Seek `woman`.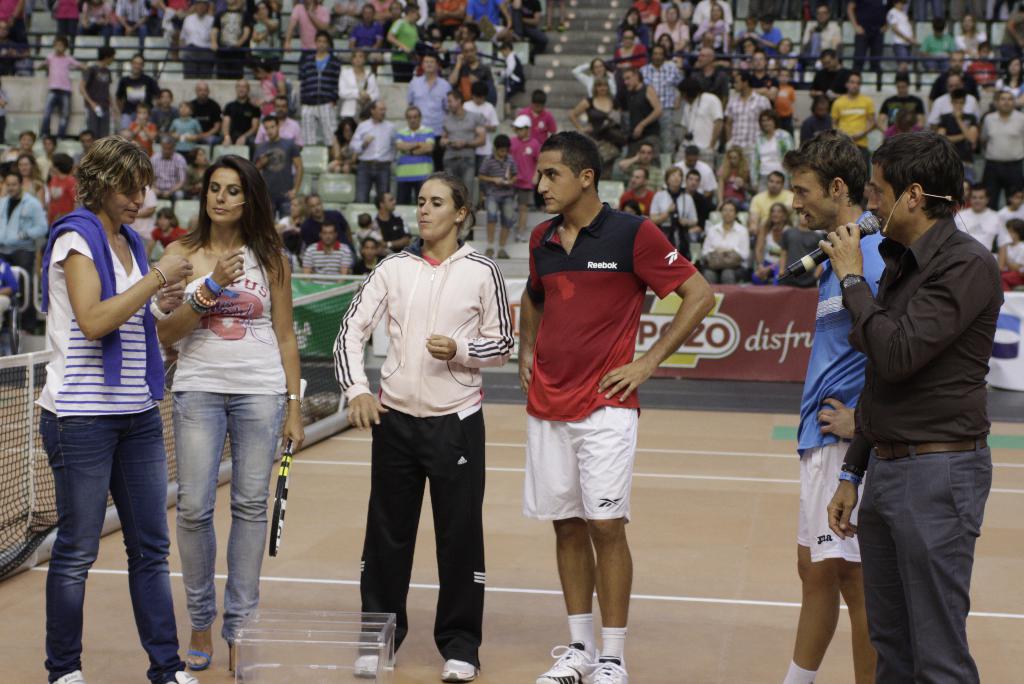
BBox(0, 173, 45, 336).
